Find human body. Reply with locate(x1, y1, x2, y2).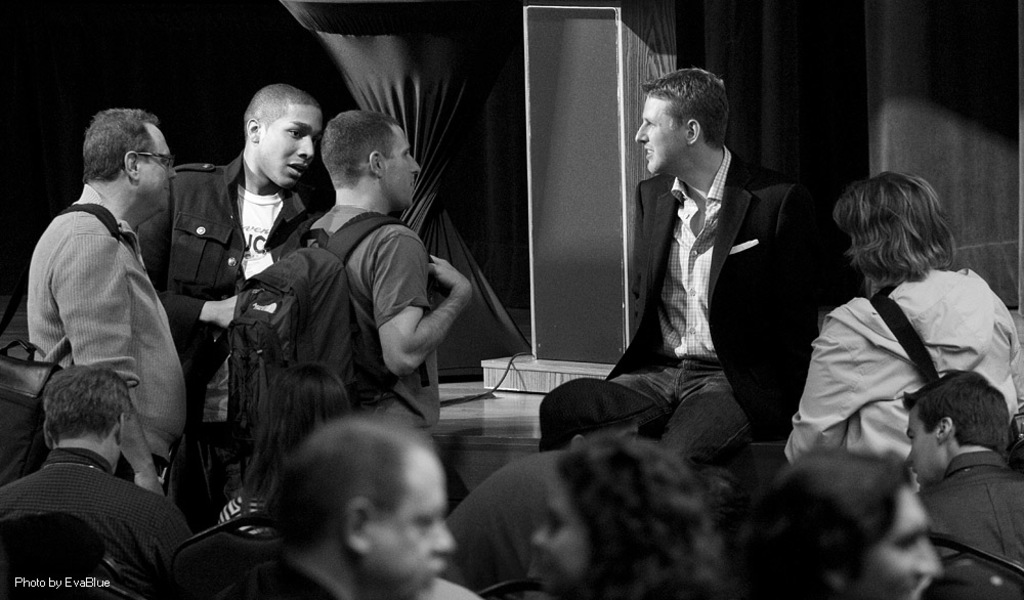
locate(780, 267, 1023, 485).
